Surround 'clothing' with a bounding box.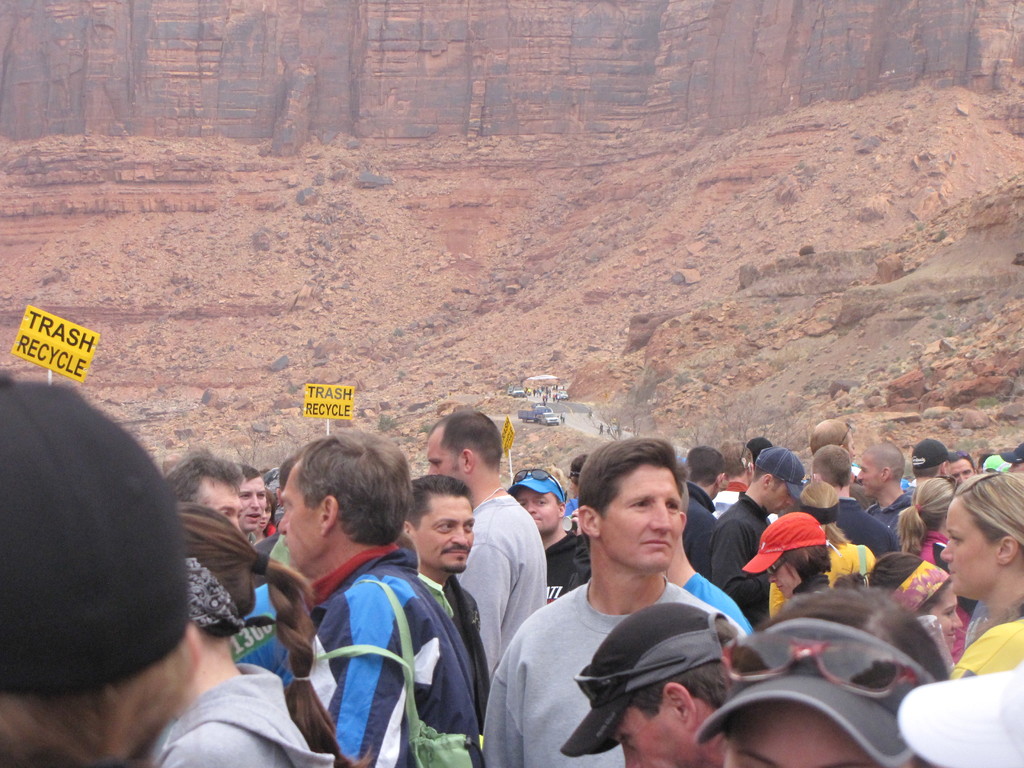
561 497 577 523.
